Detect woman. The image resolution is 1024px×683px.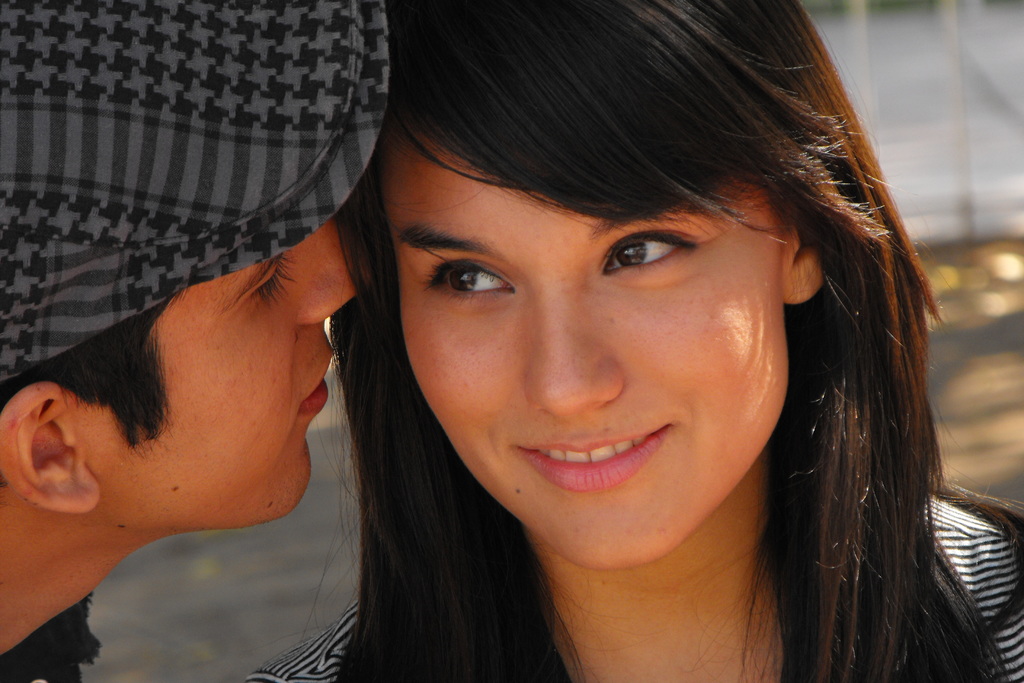
BBox(188, 29, 1023, 682).
